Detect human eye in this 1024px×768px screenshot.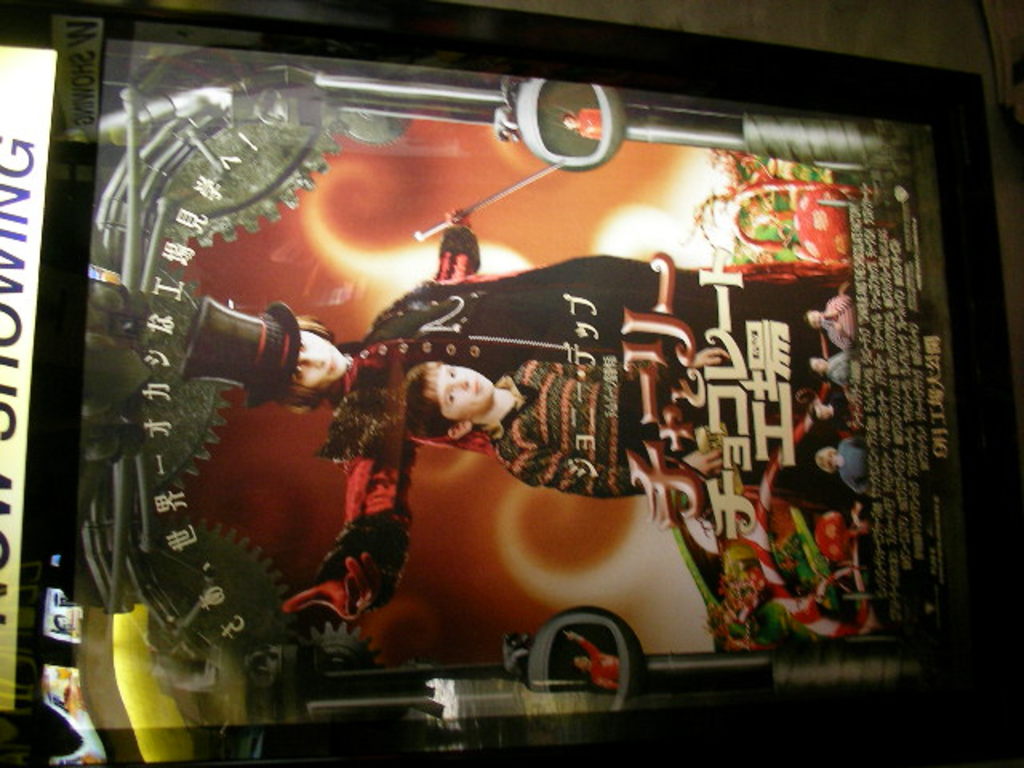
Detection: box(446, 366, 461, 379).
